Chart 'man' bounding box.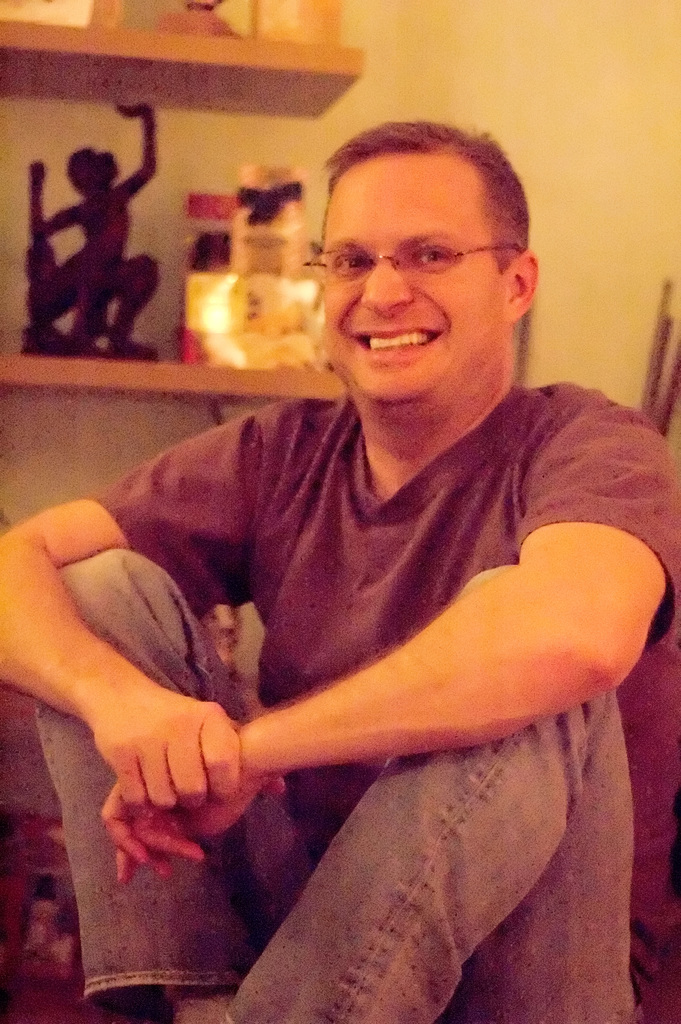
Charted: x1=42 y1=157 x2=660 y2=1023.
